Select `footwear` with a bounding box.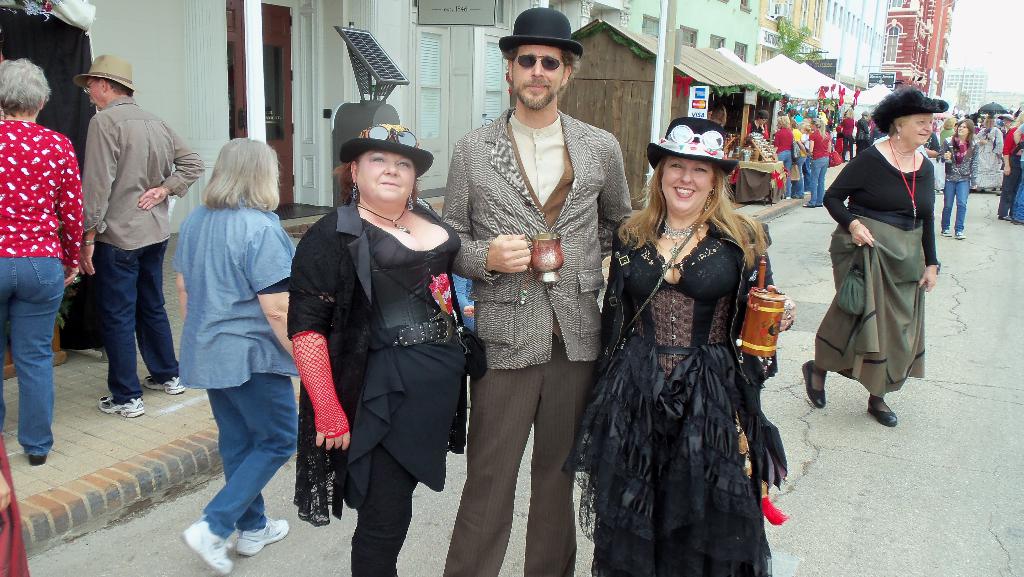
<region>144, 375, 182, 396</region>.
